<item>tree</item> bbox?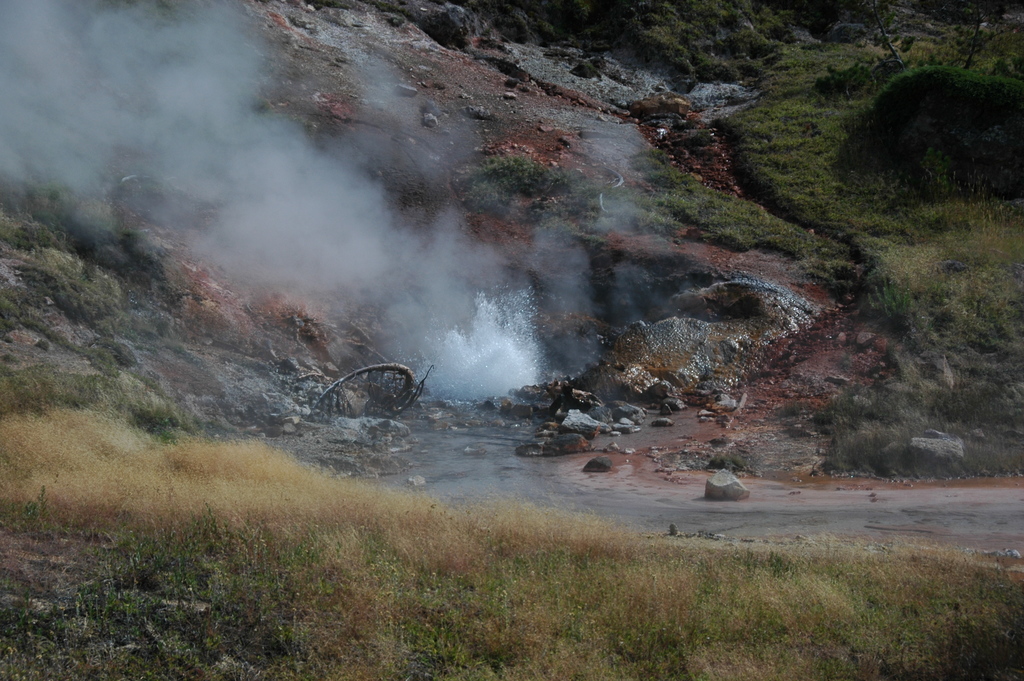
872,67,1023,198
